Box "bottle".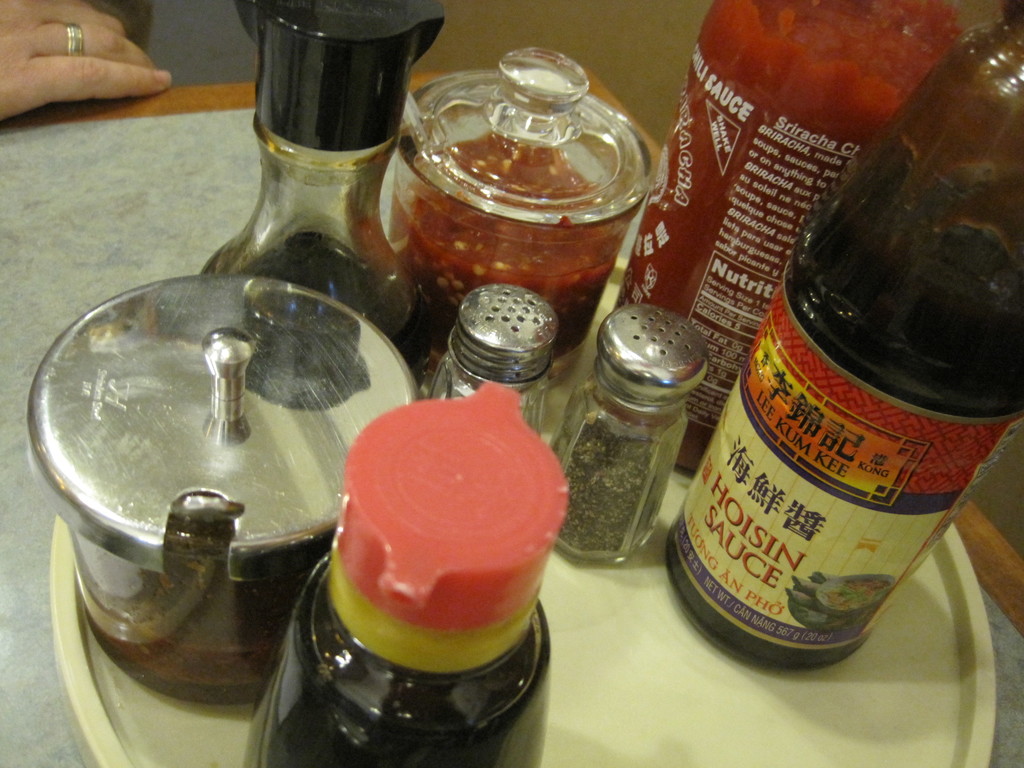
crop(200, 0, 449, 379).
